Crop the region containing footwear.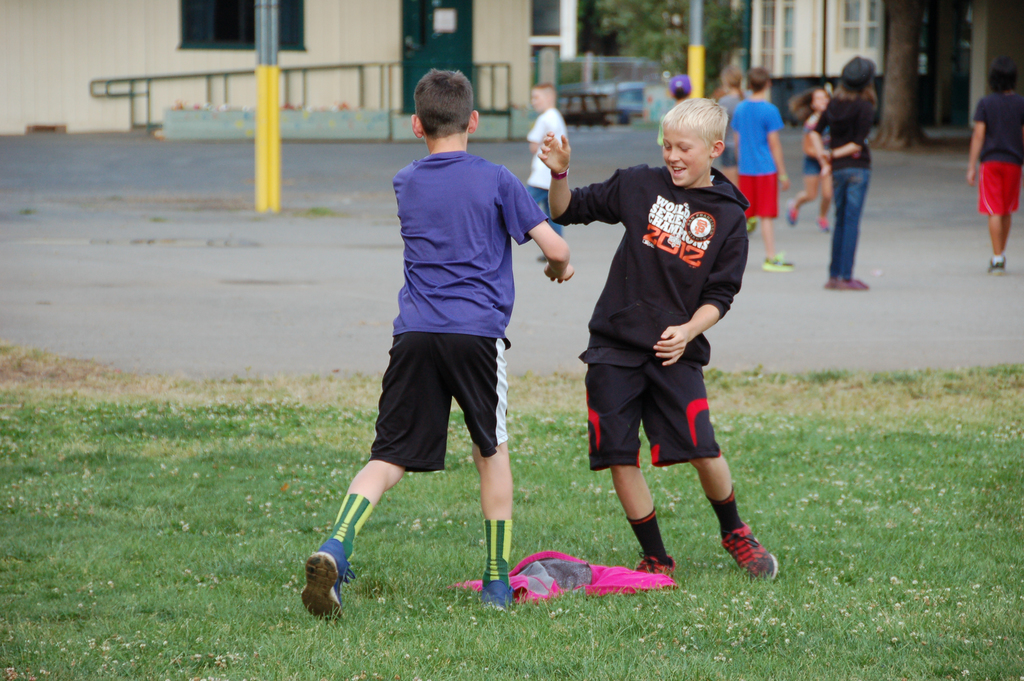
Crop region: [758,253,794,270].
